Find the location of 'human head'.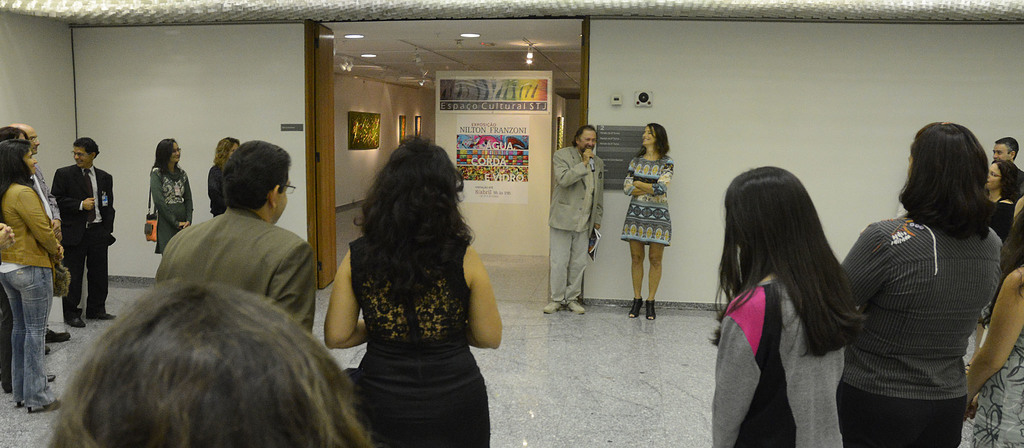
Location: <bbox>0, 126, 28, 137</bbox>.
